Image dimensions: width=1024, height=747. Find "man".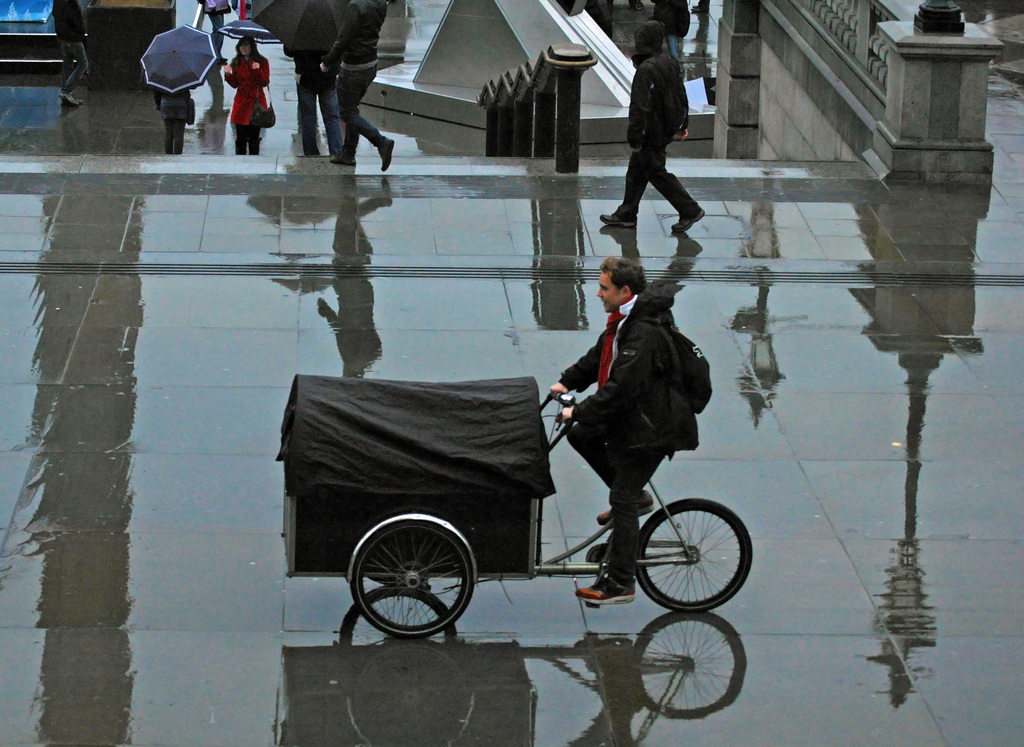
(327,0,392,170).
